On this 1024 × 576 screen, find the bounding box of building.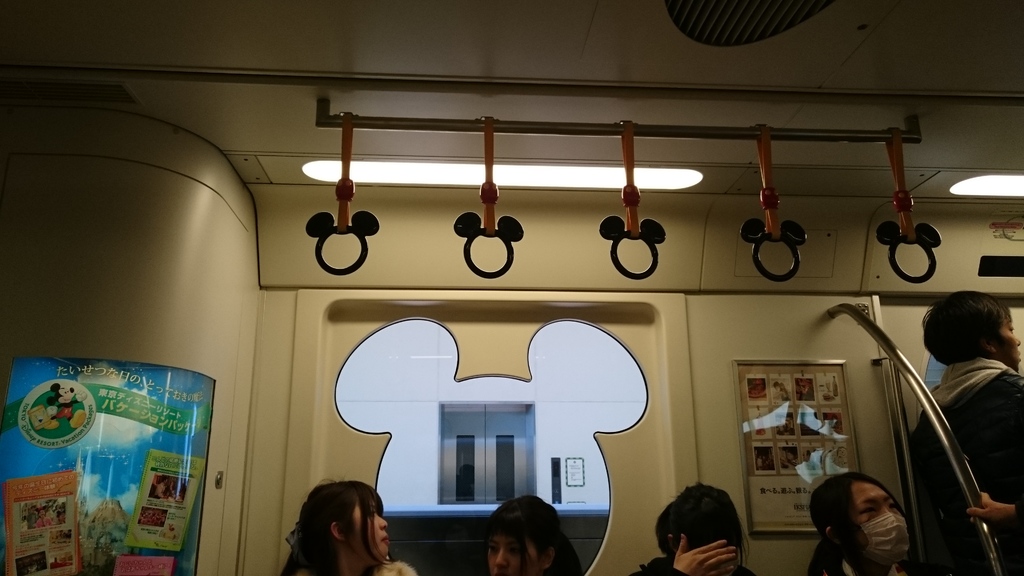
Bounding box: left=0, top=0, right=1023, bottom=575.
